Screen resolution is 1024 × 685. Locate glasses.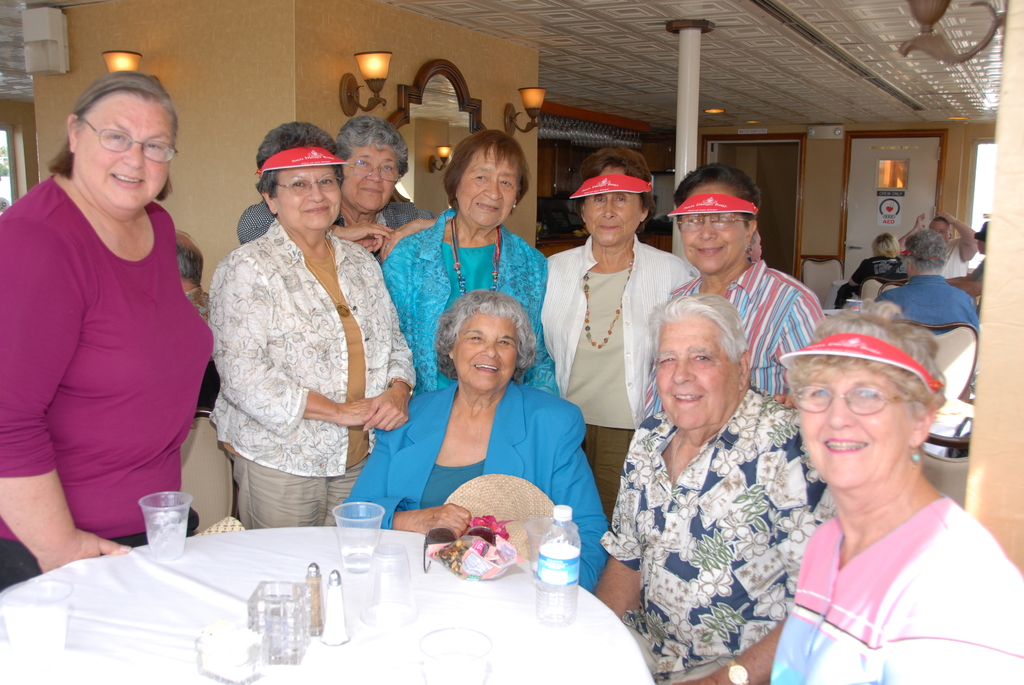
345 155 403 184.
